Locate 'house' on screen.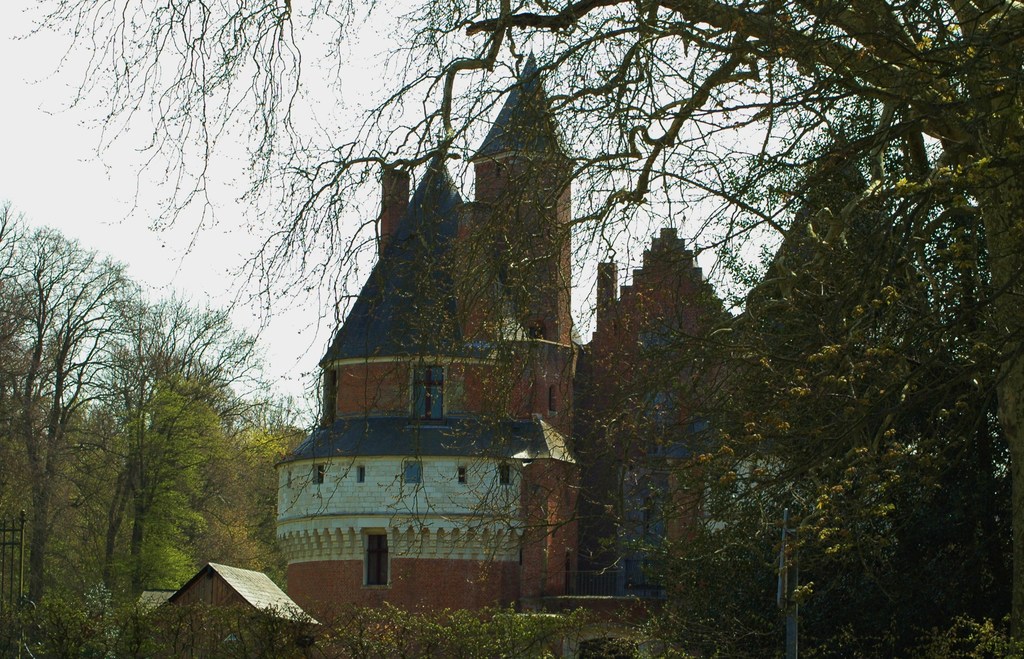
On screen at {"x1": 141, "y1": 561, "x2": 325, "y2": 658}.
